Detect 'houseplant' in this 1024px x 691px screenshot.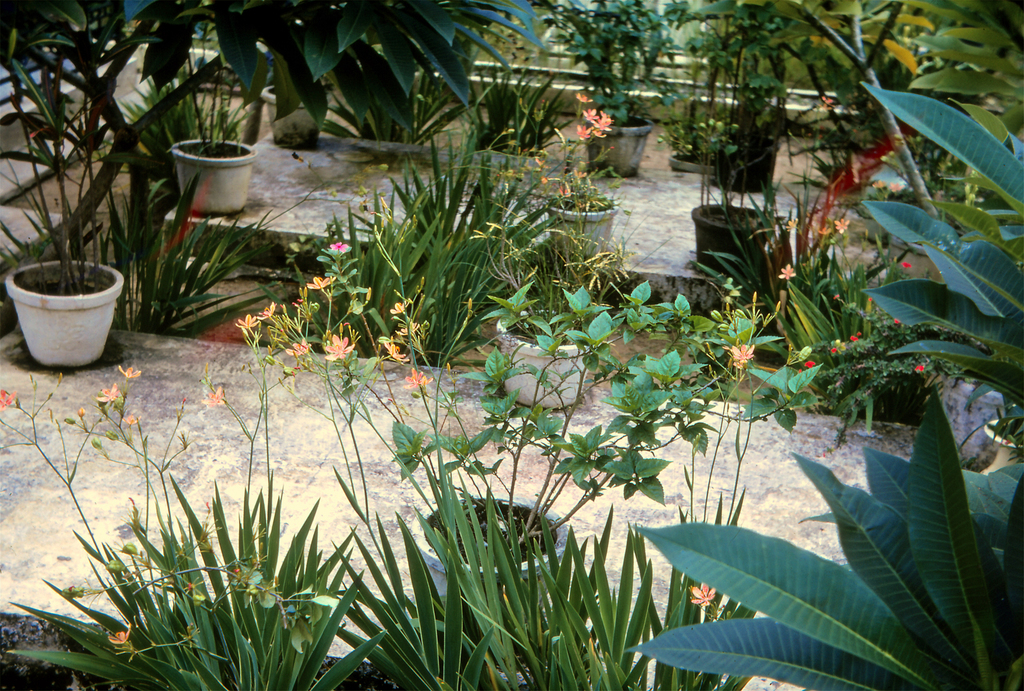
Detection: x1=168, y1=67, x2=264, y2=214.
